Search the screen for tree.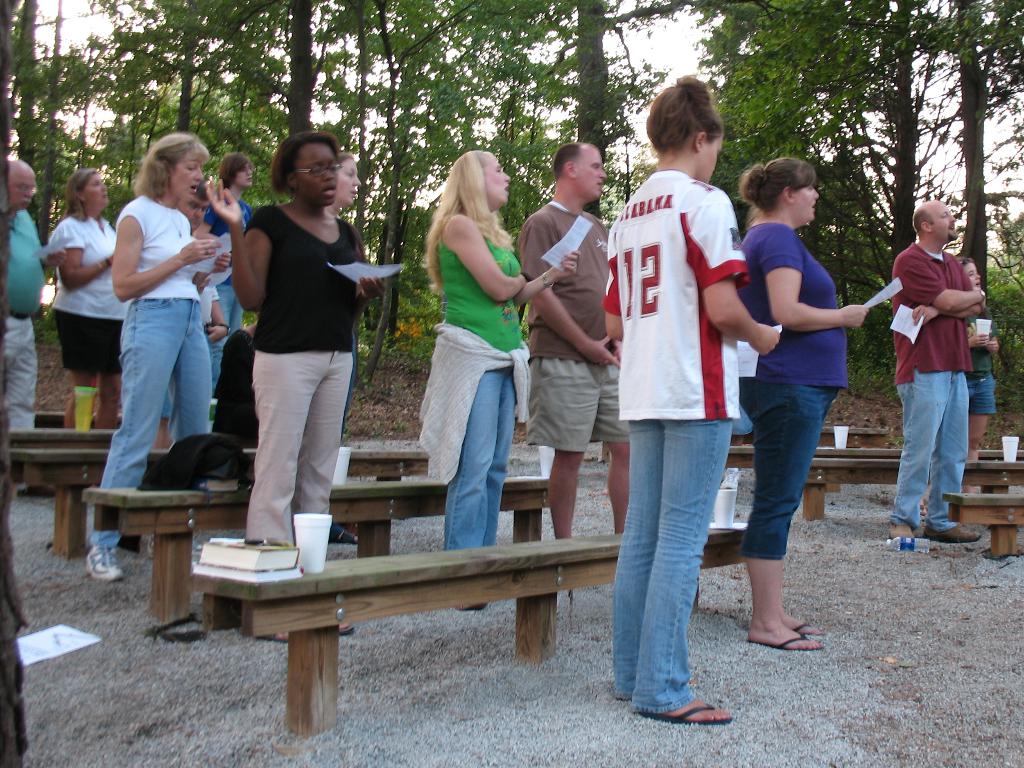
Found at x1=698, y1=0, x2=863, y2=268.
